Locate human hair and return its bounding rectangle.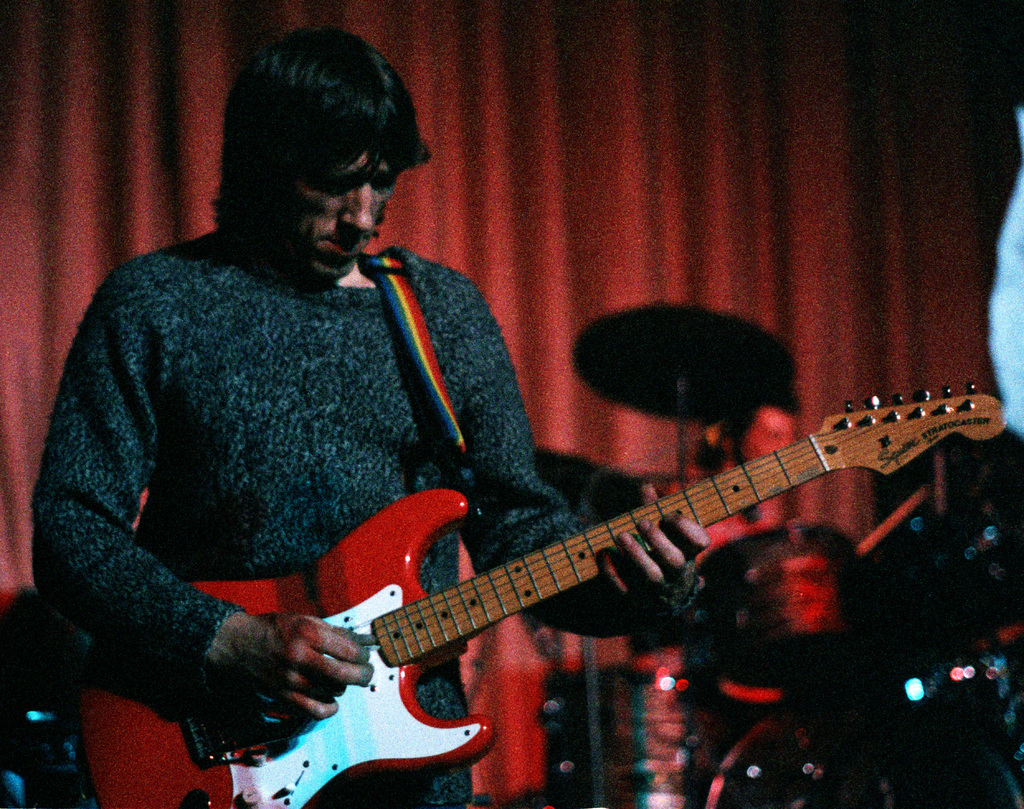
(212,32,413,259).
